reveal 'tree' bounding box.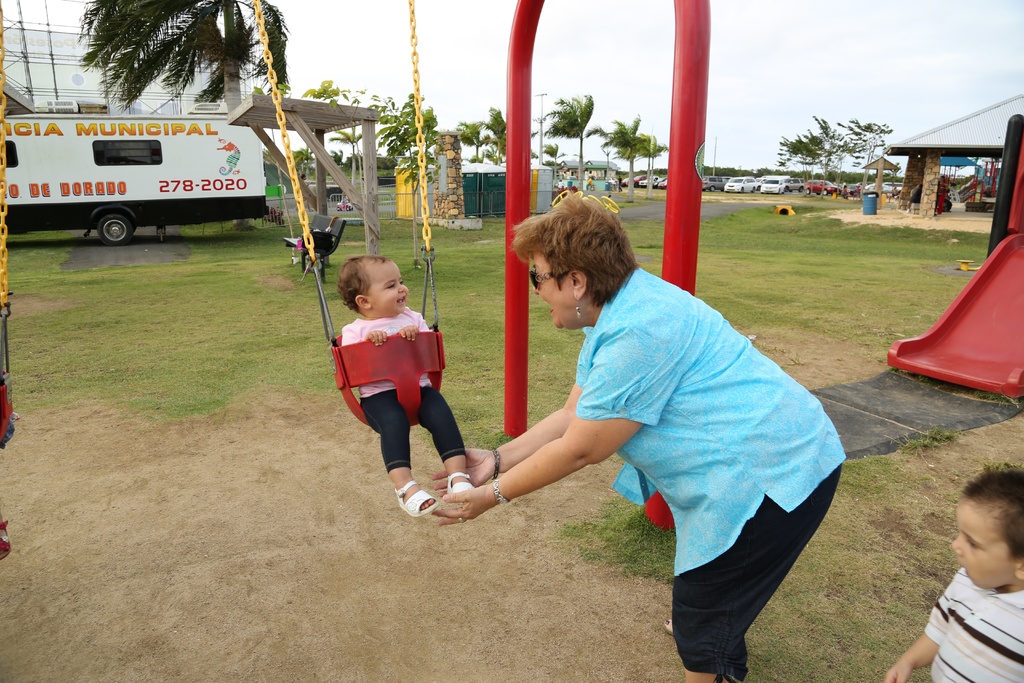
Revealed: BBox(540, 88, 606, 195).
